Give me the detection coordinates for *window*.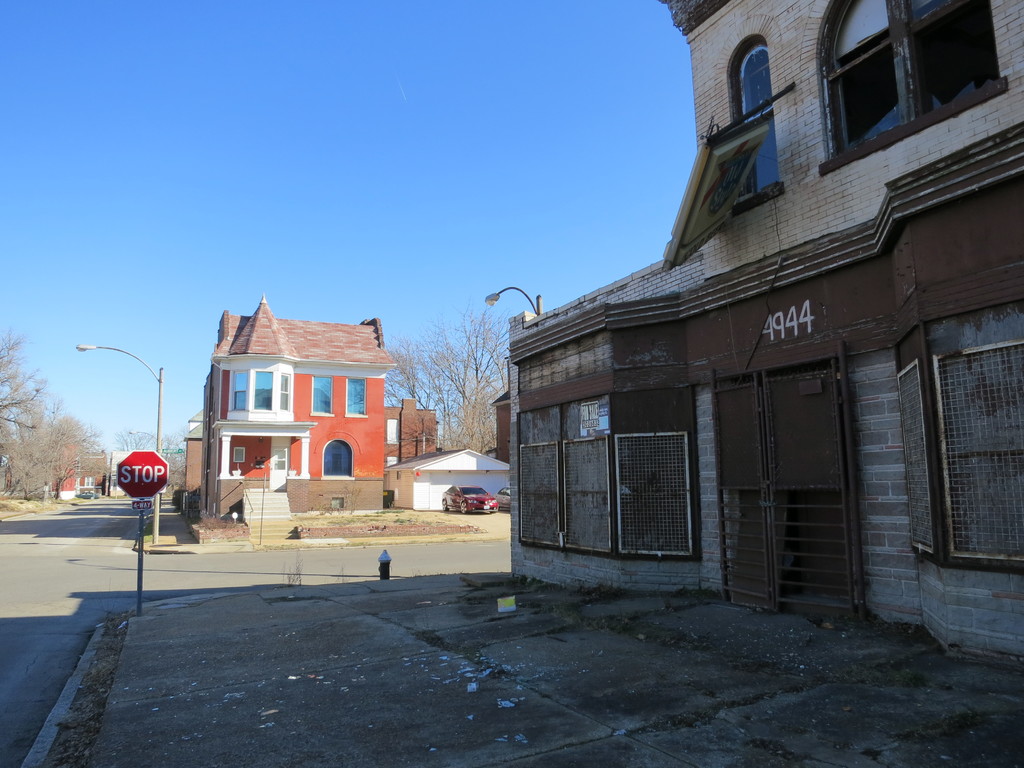
x1=86 y1=475 x2=96 y2=487.
